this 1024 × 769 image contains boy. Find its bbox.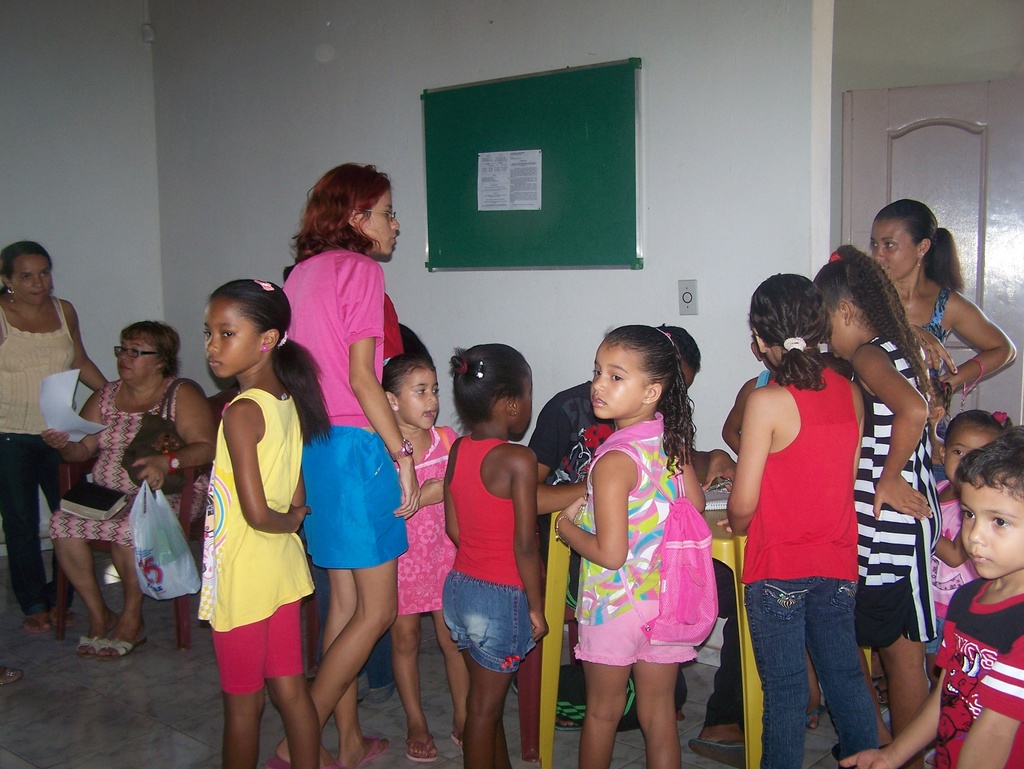
718/326/822/735.
